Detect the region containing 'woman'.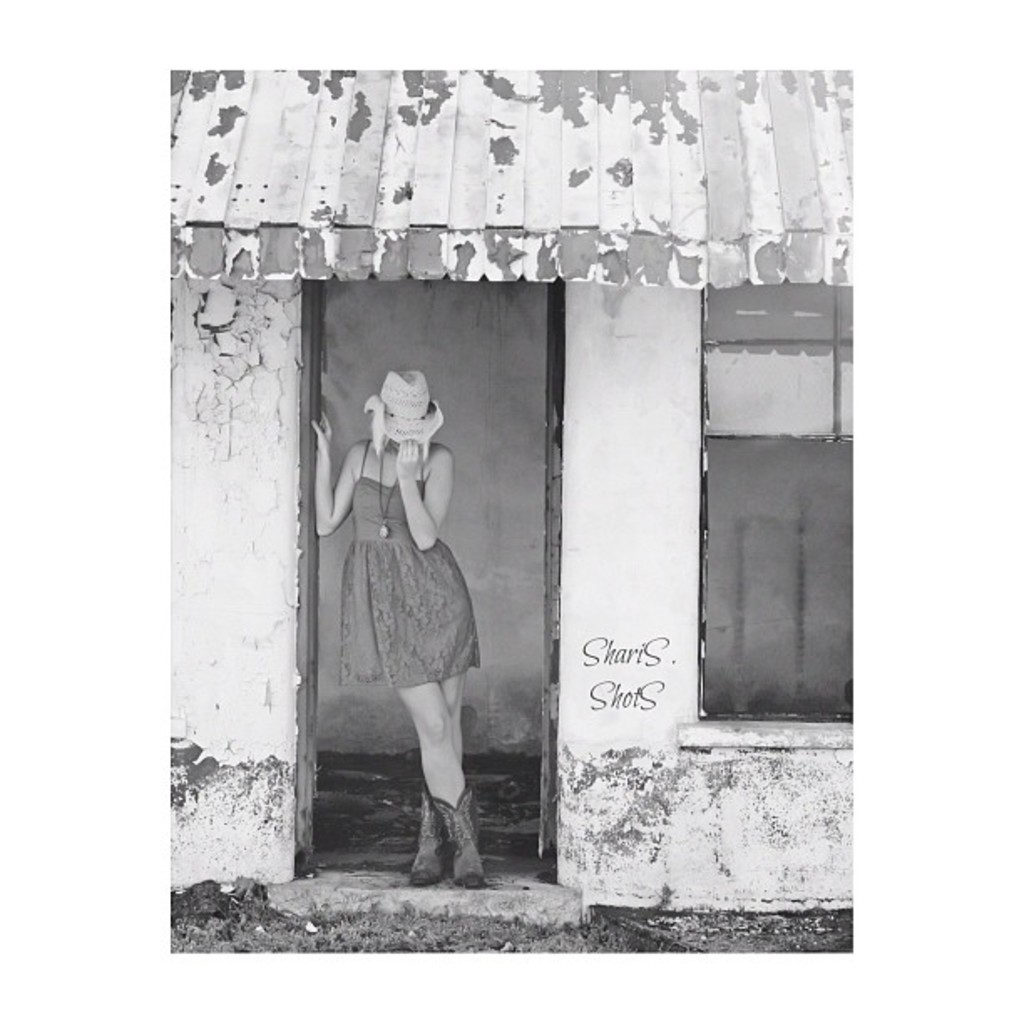
detection(330, 320, 495, 848).
